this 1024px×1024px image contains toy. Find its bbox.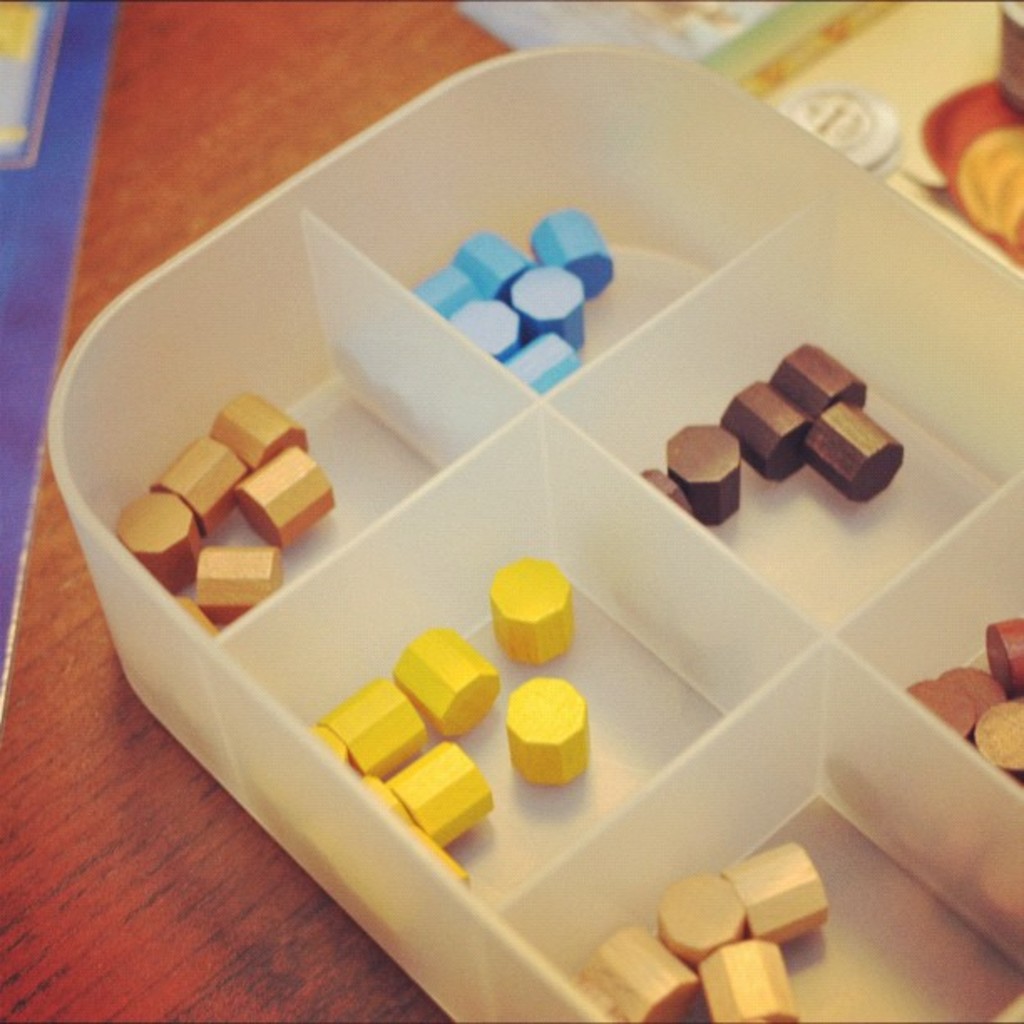
634/465/686/510.
